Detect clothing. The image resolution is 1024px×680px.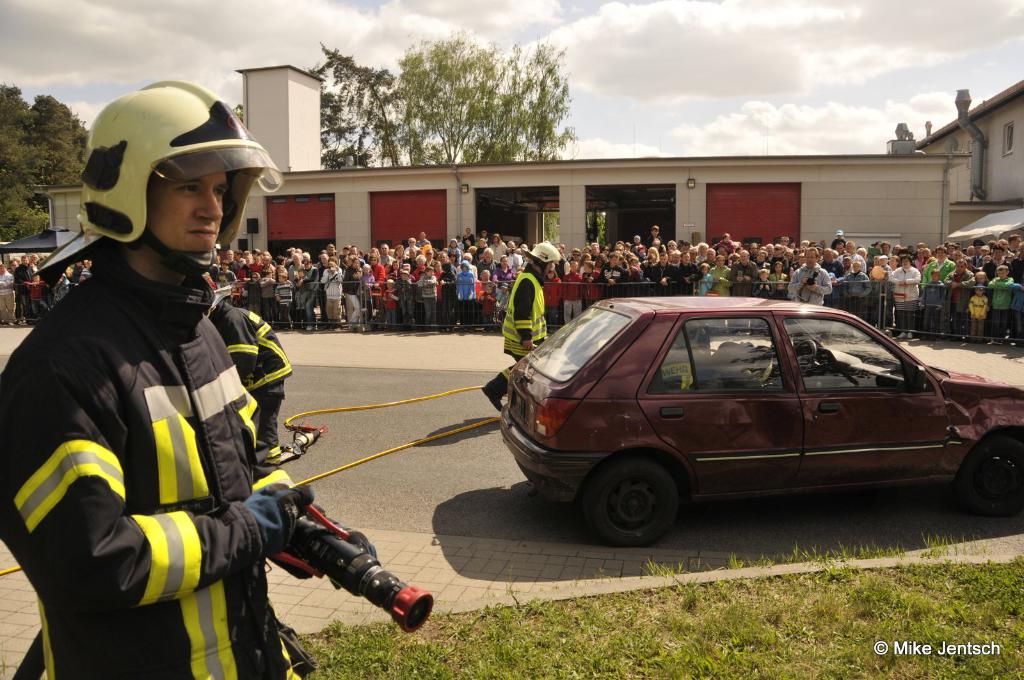
box(25, 189, 348, 679).
